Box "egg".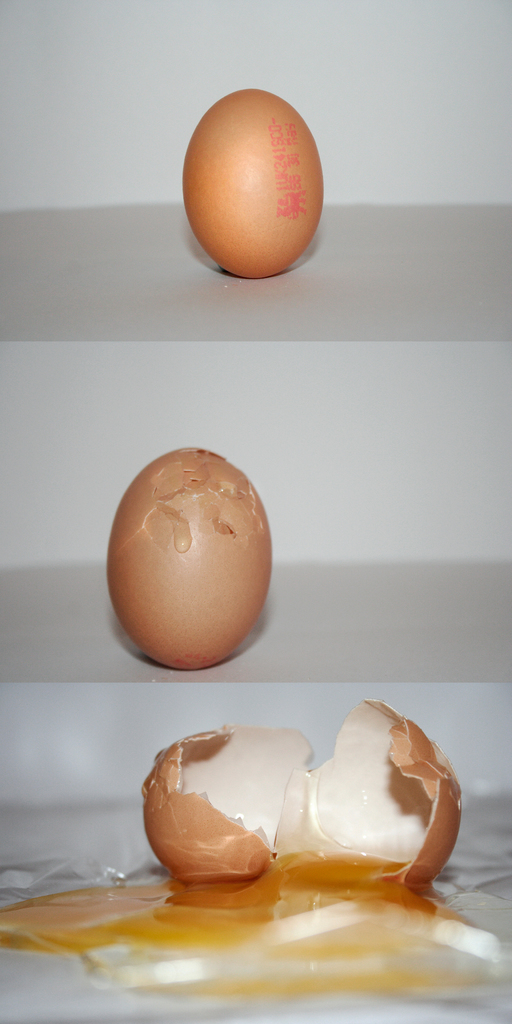
detection(180, 81, 323, 274).
